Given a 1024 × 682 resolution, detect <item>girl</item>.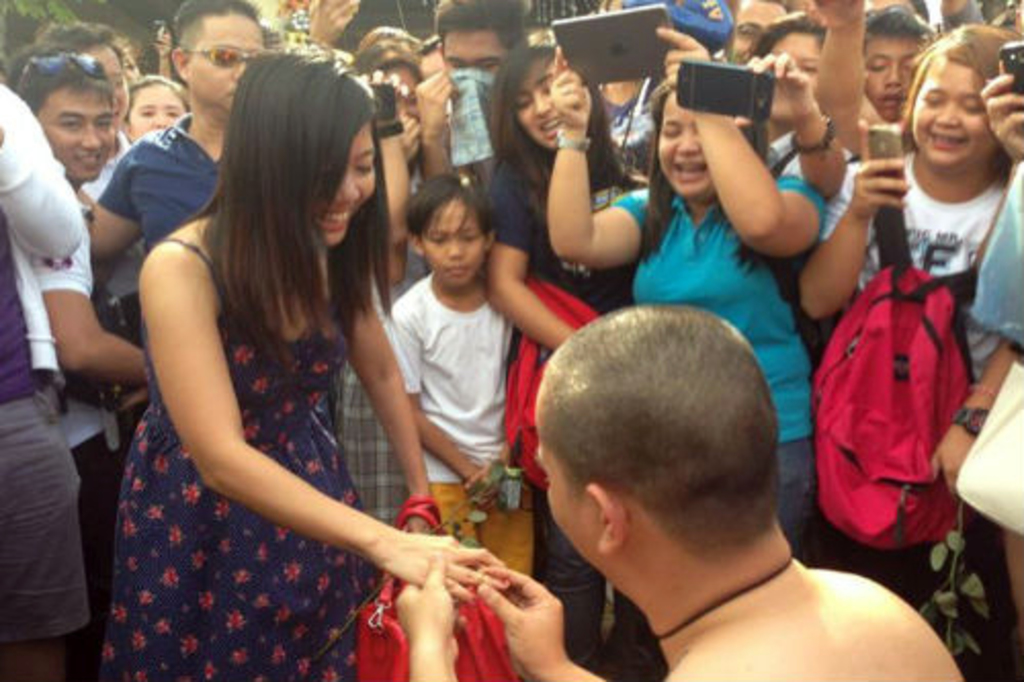
x1=96, y1=41, x2=512, y2=678.
